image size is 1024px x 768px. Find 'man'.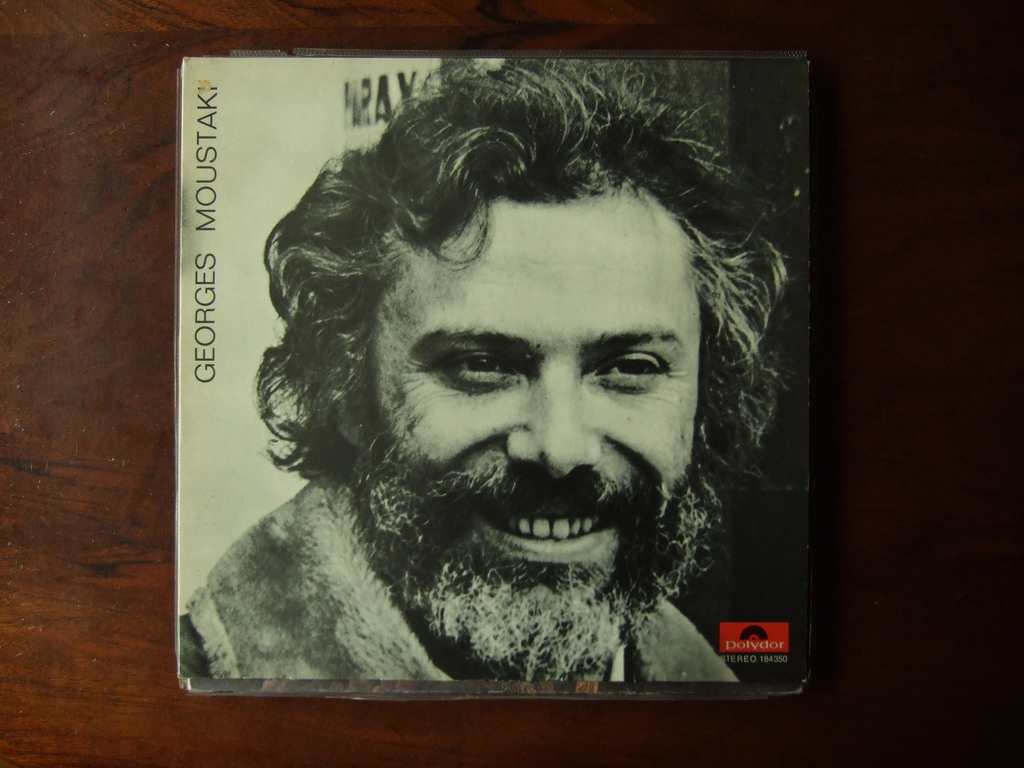
box(177, 61, 796, 671).
